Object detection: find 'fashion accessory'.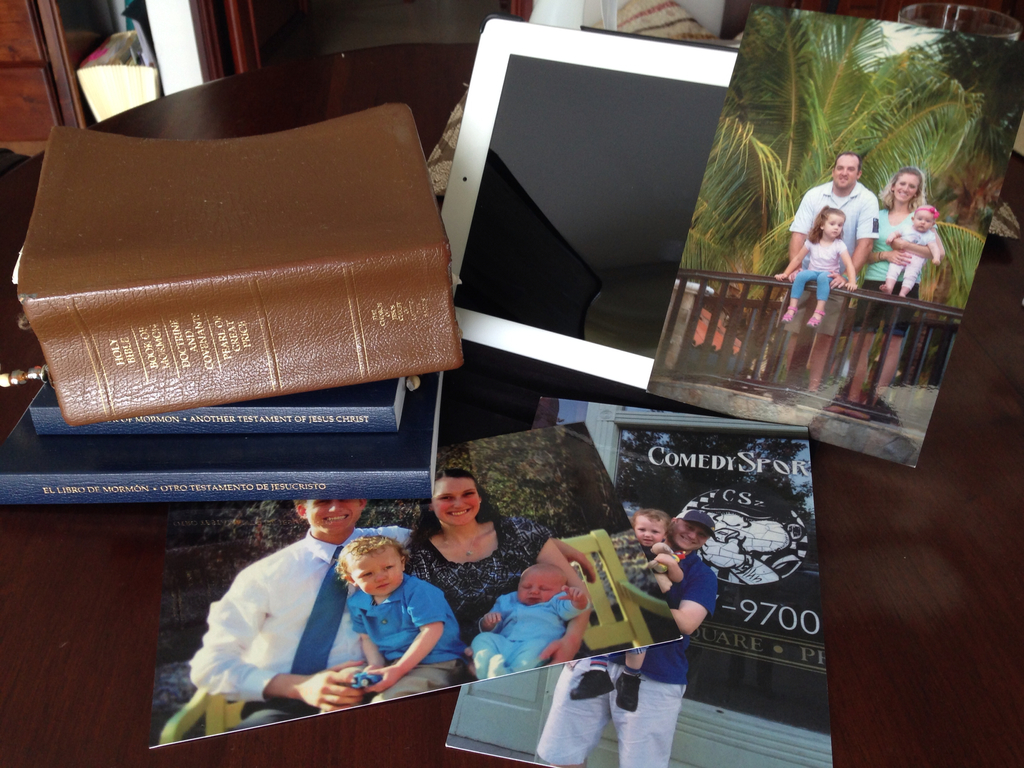
(left=806, top=309, right=825, bottom=328).
